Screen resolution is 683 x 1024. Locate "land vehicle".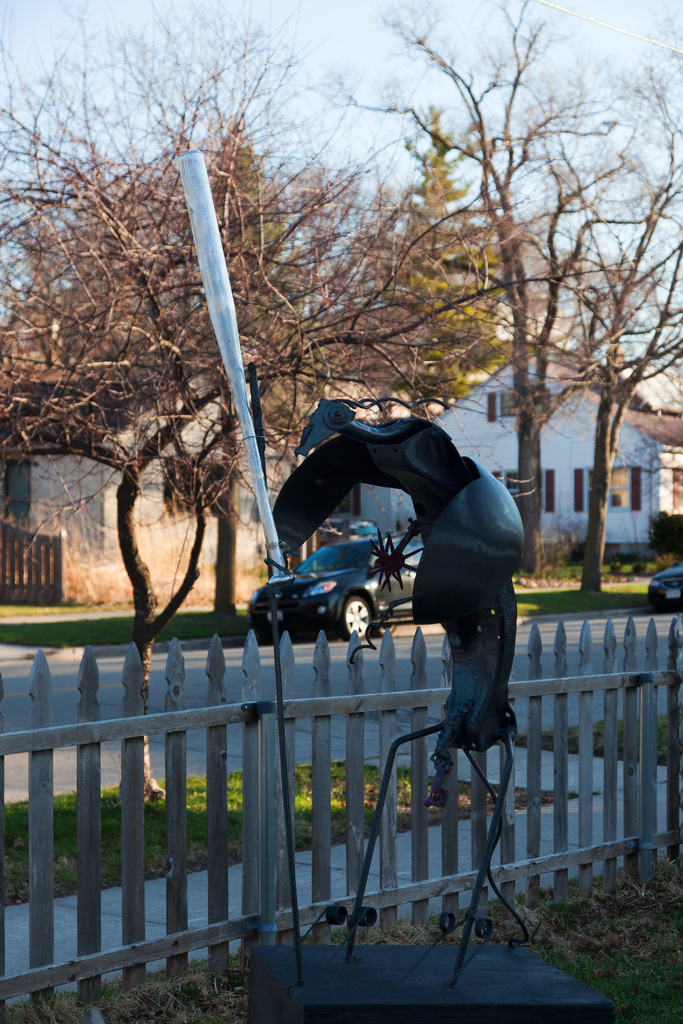
bbox=[648, 568, 681, 614].
